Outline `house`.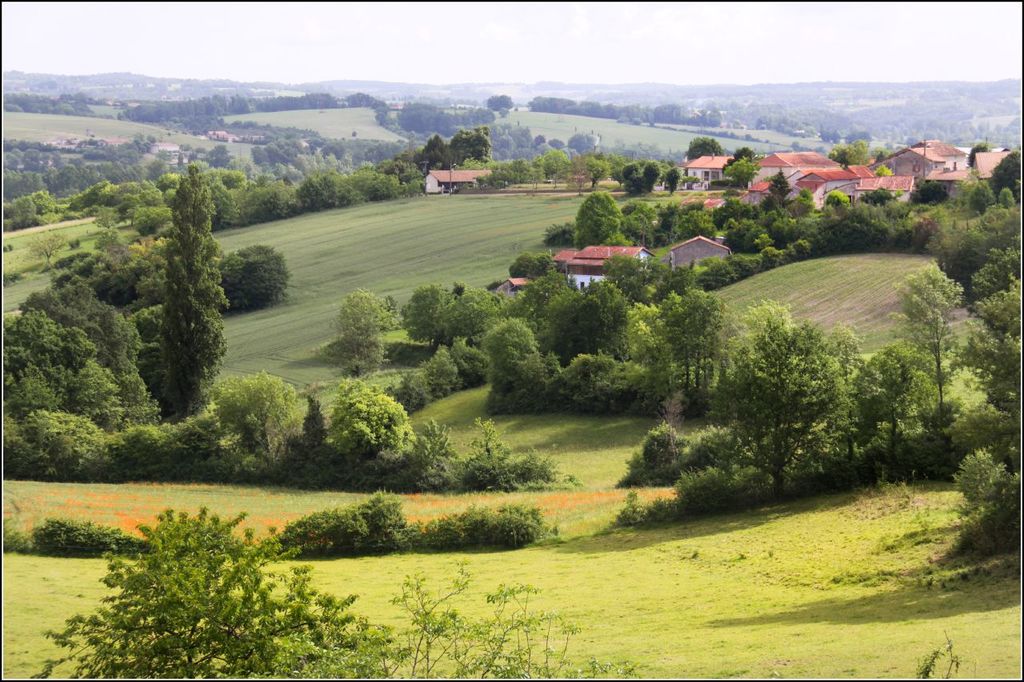
Outline: x1=493 y1=273 x2=543 y2=308.
